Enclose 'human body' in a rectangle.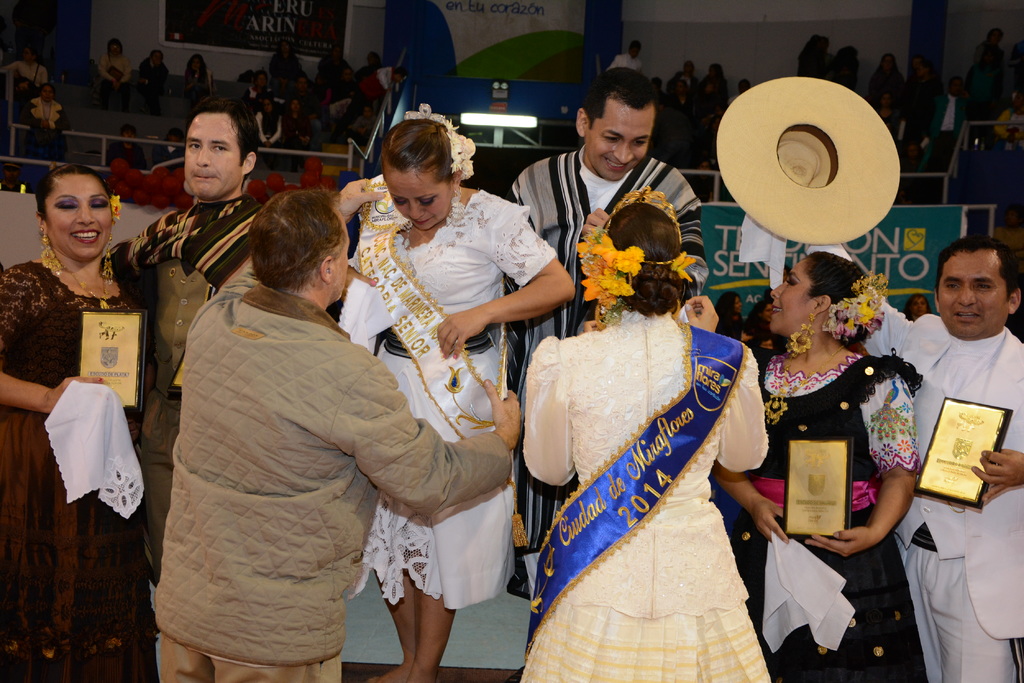
Rect(522, 187, 768, 682).
